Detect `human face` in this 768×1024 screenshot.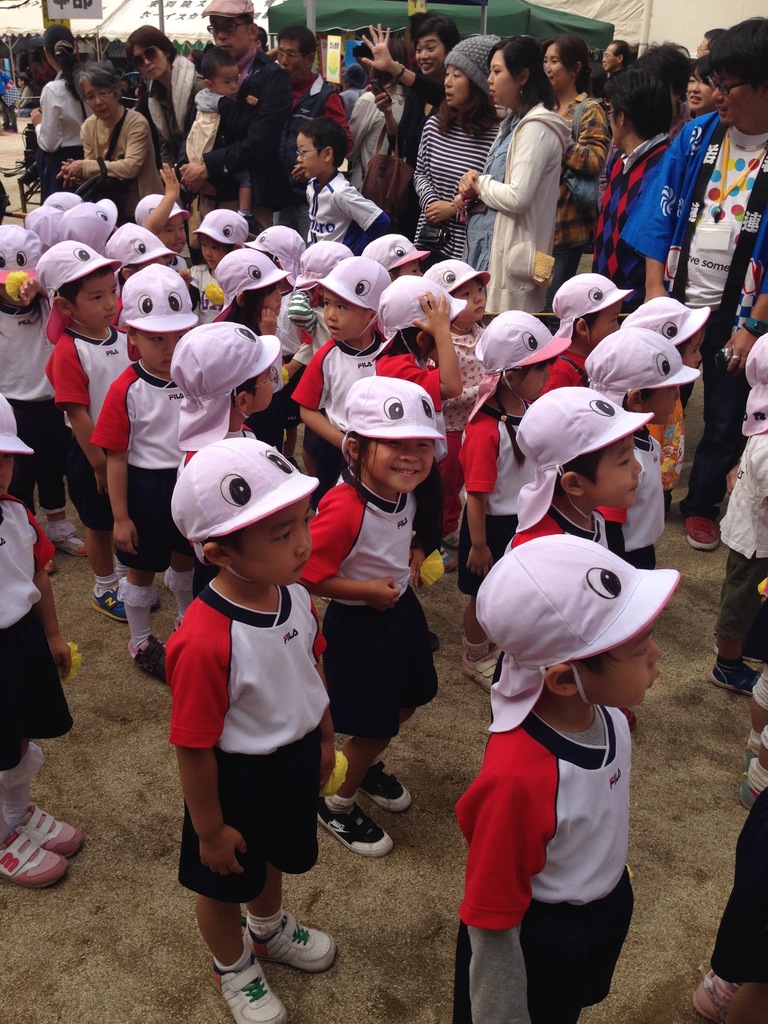
Detection: l=72, t=273, r=115, b=328.
